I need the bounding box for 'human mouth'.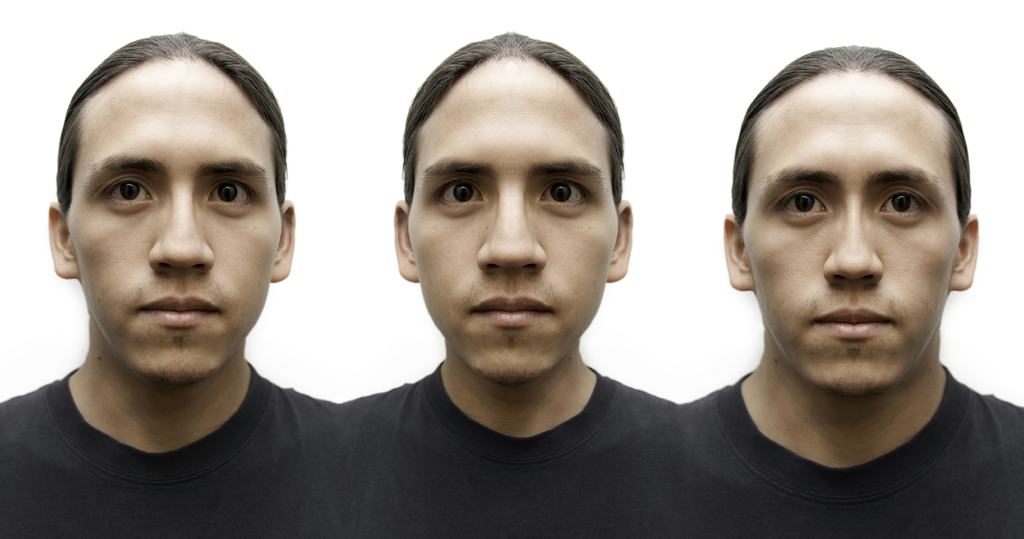
Here it is: l=808, t=300, r=897, b=342.
